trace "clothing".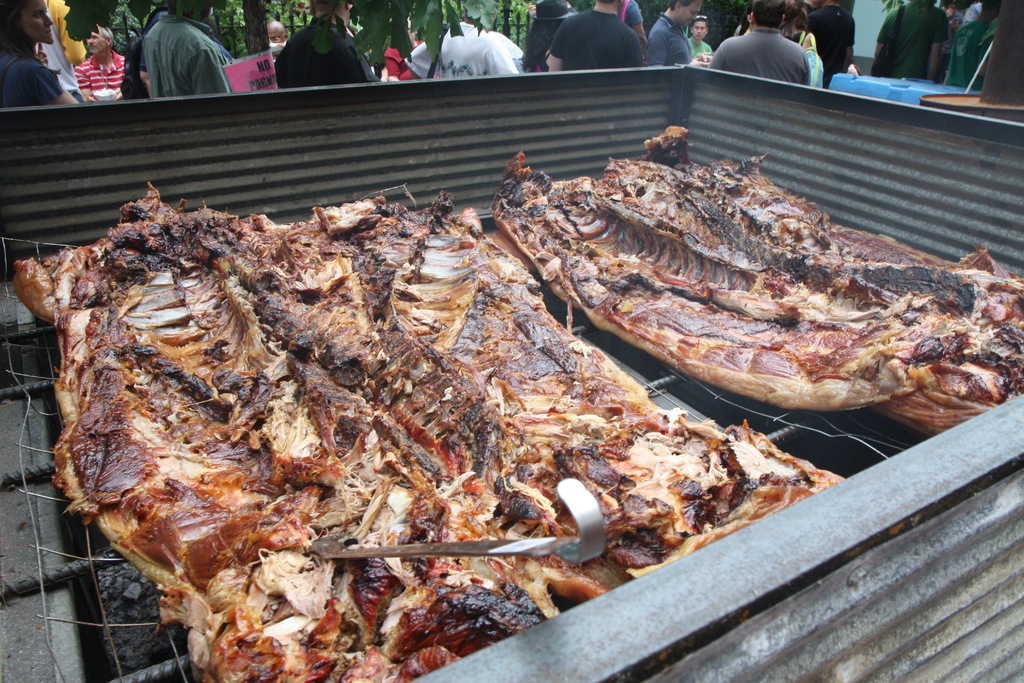
Traced to box=[527, 18, 639, 67].
